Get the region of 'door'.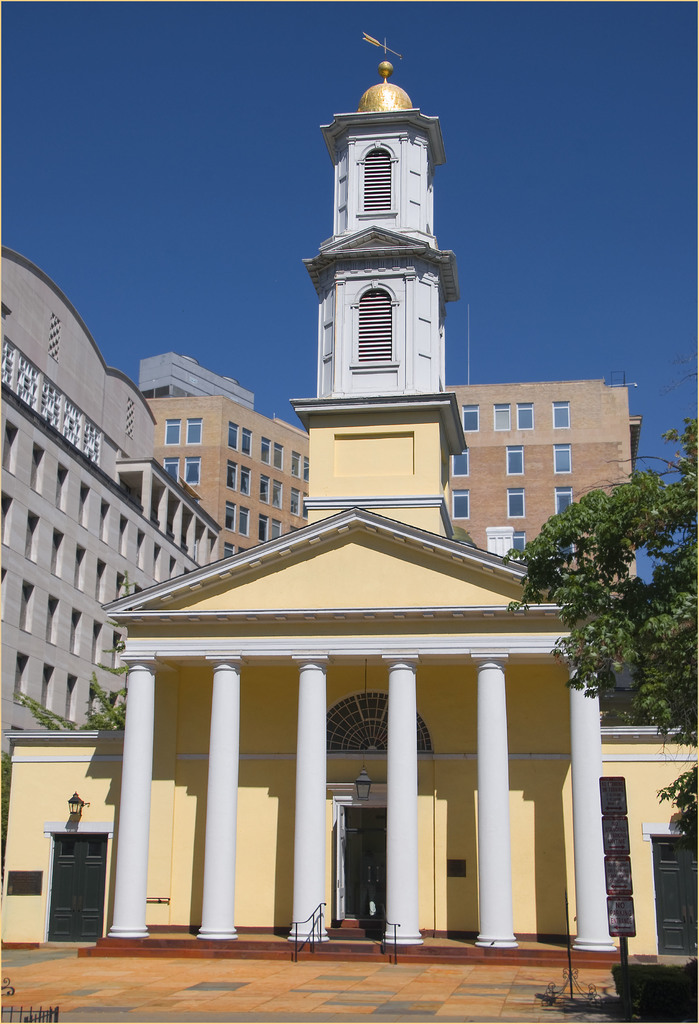
[left=652, top=841, right=698, bottom=956].
